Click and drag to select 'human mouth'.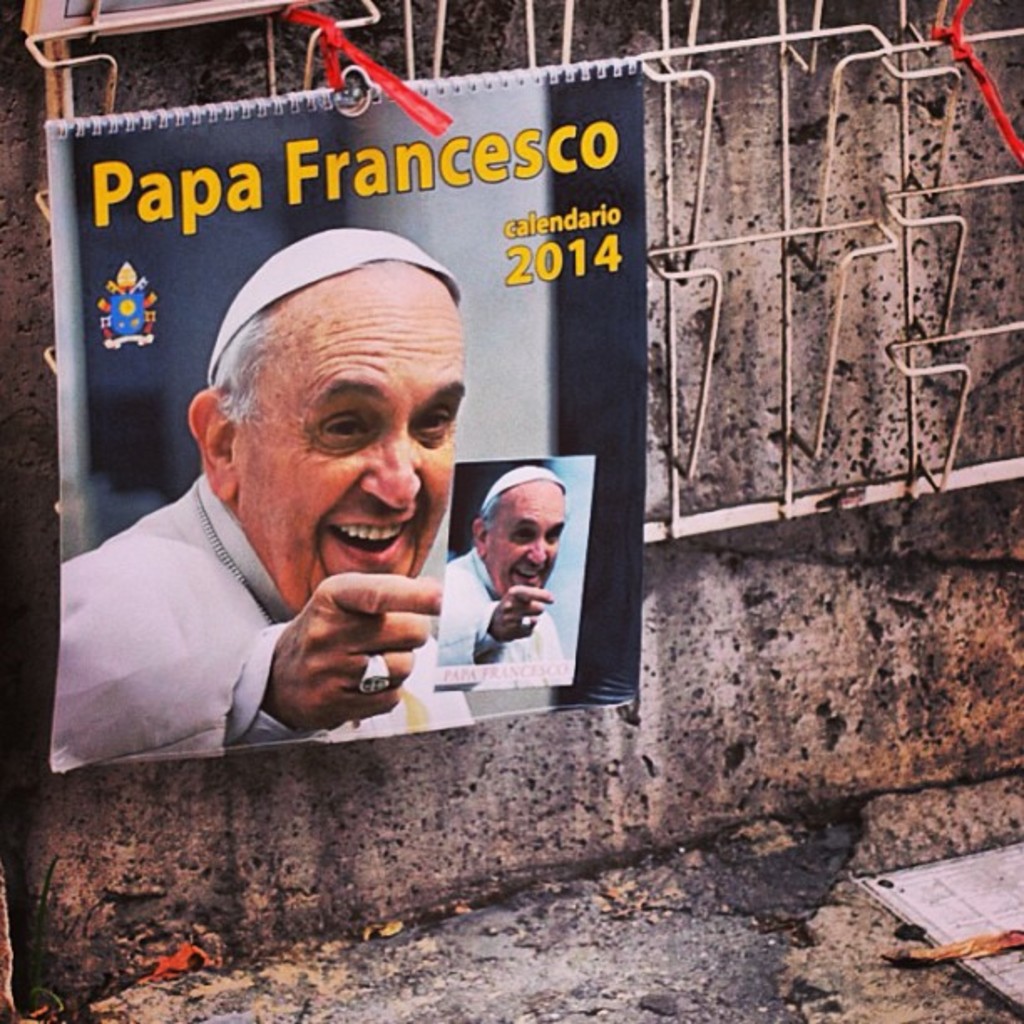
Selection: BBox(509, 559, 537, 586).
